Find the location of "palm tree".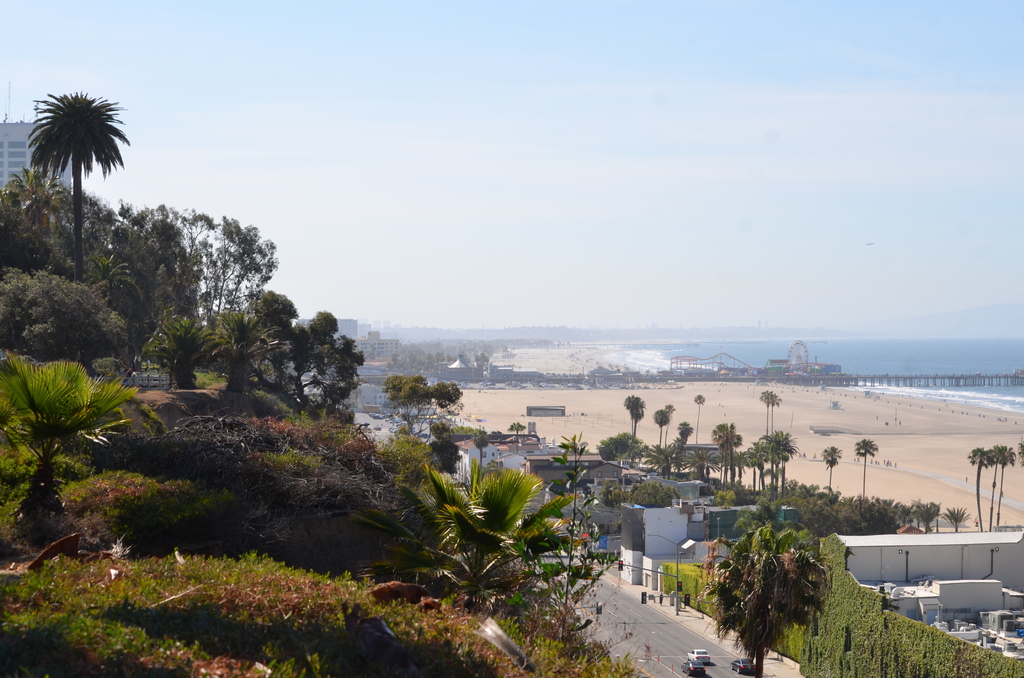
Location: x1=25 y1=88 x2=129 y2=282.
